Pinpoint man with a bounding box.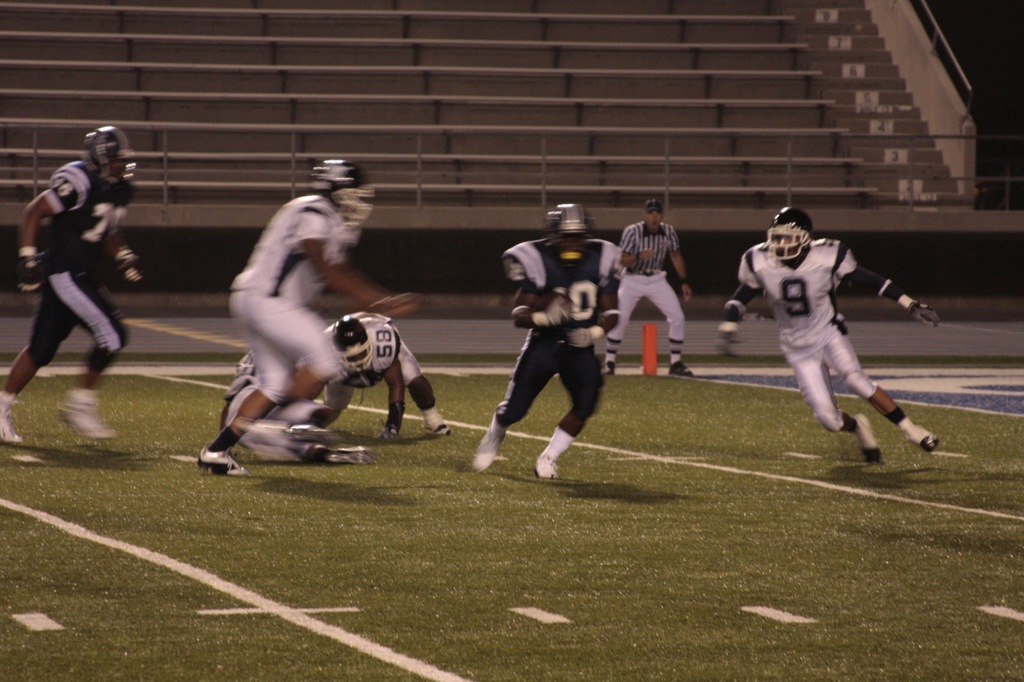
193 148 346 476.
